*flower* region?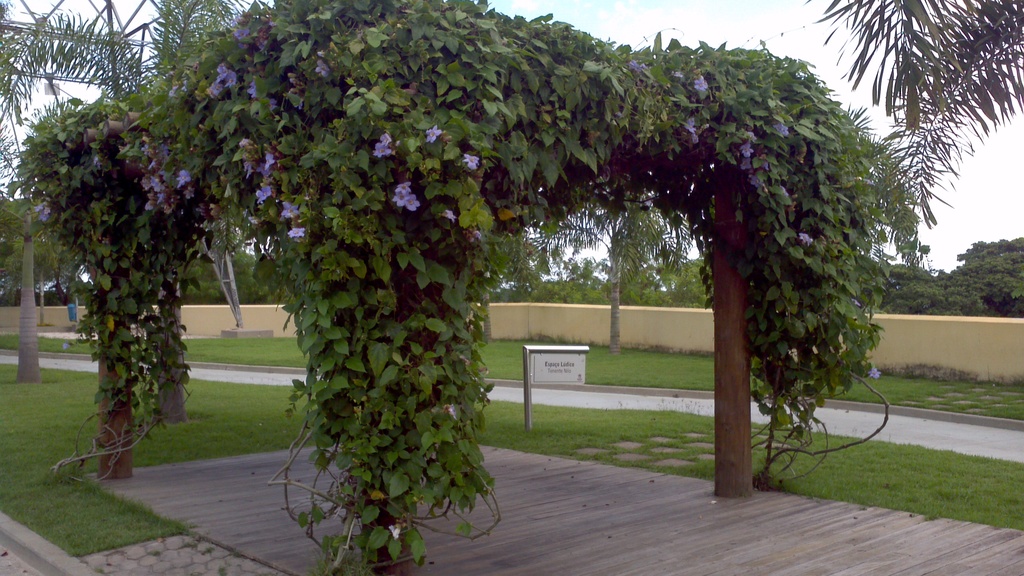
[left=253, top=182, right=273, bottom=205]
